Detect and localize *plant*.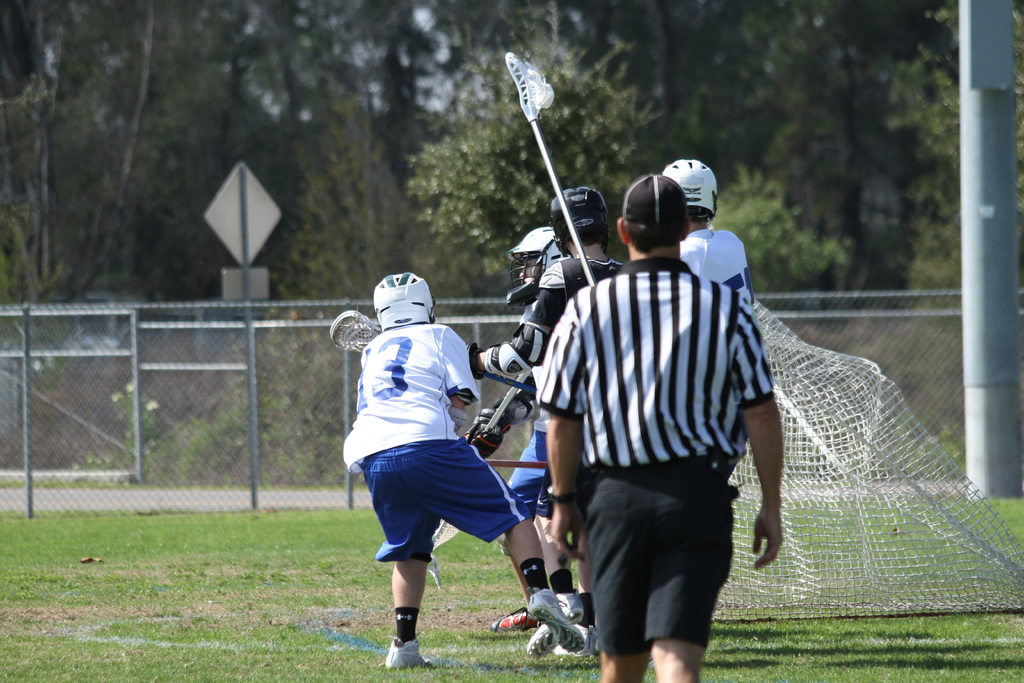
Localized at 112,318,358,490.
